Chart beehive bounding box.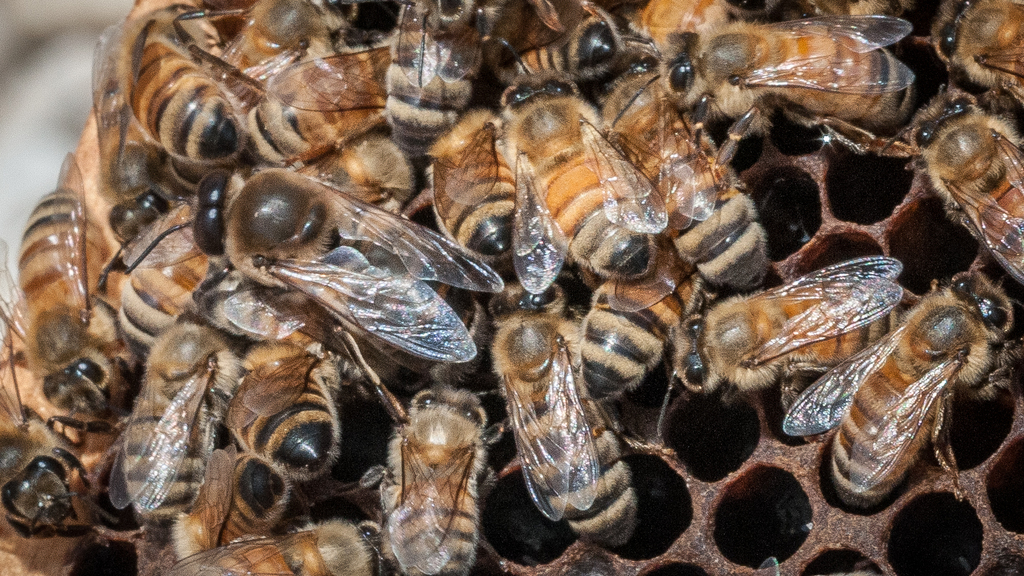
Charted: {"left": 0, "top": 0, "right": 1023, "bottom": 575}.
